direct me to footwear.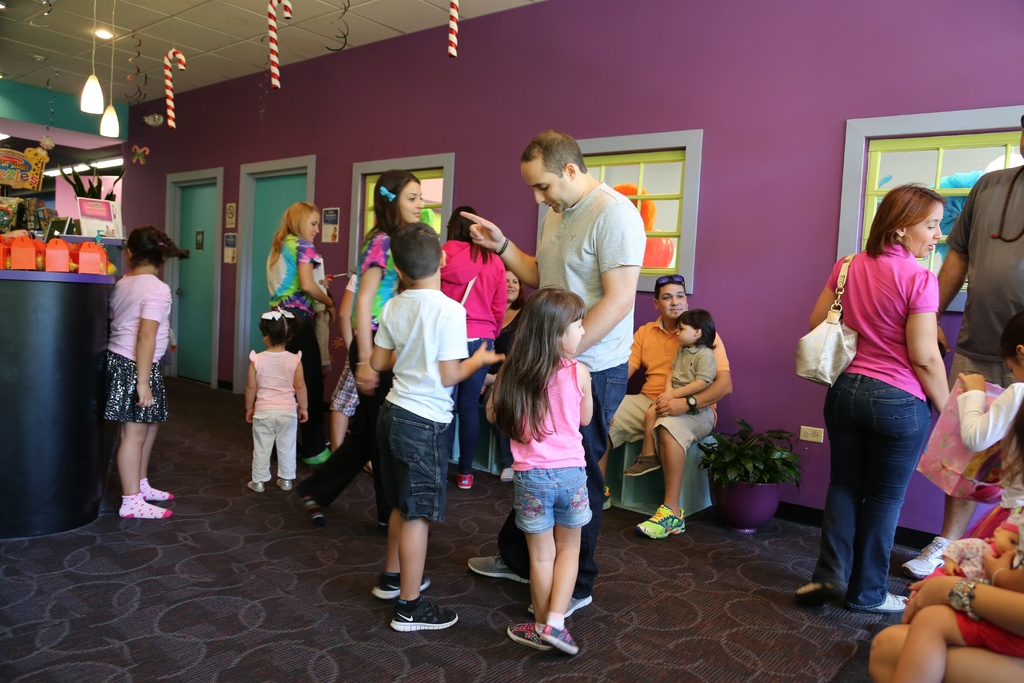
Direction: l=304, t=445, r=334, b=470.
